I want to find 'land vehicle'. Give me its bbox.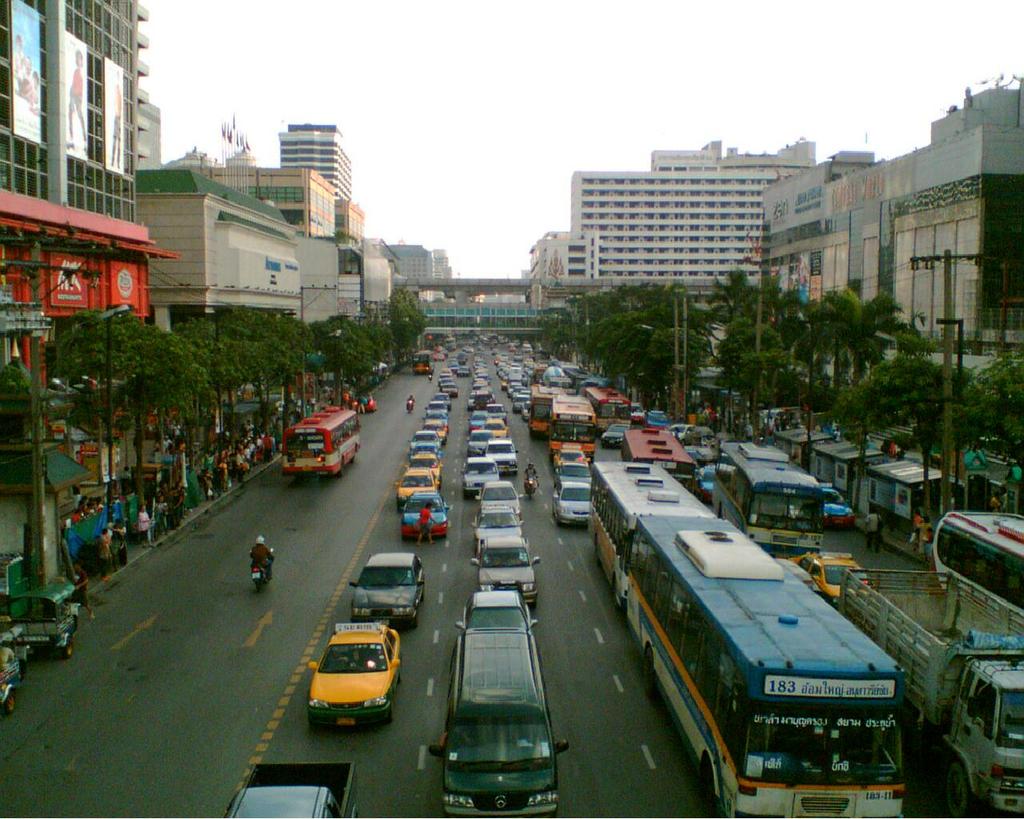
Rect(484, 417, 506, 437).
